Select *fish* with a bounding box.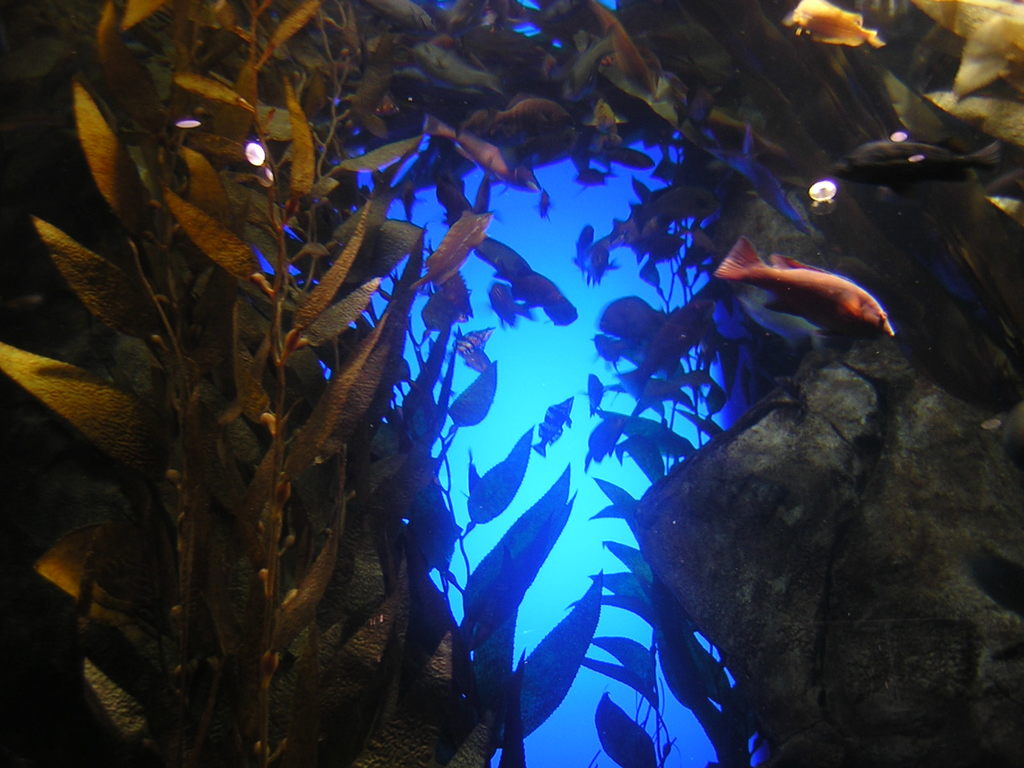
left=576, top=221, right=598, bottom=273.
